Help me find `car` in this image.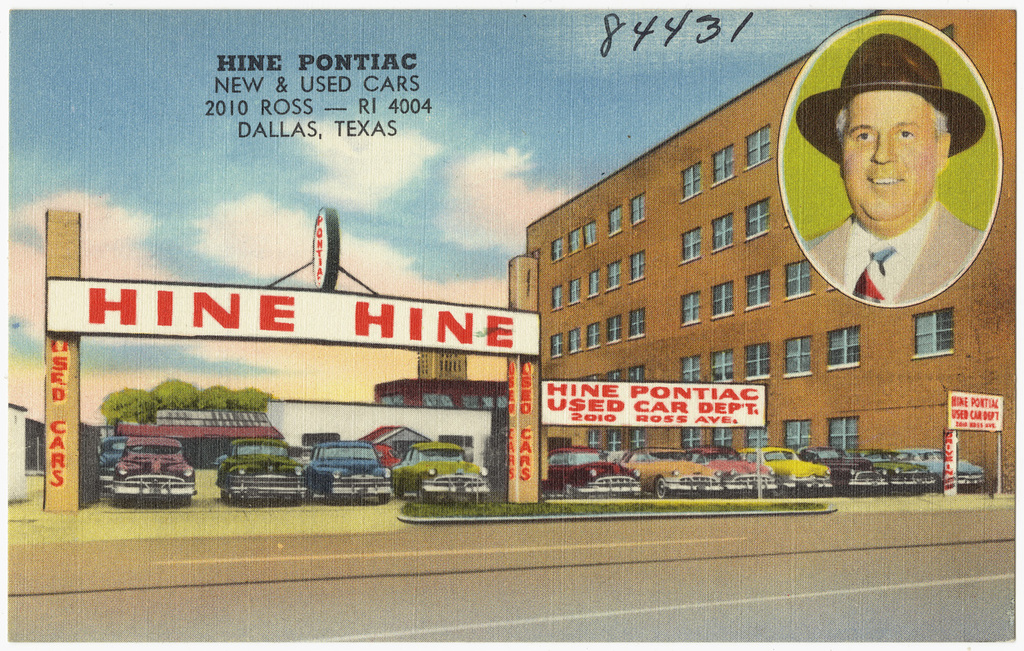
Found it: [397,448,489,523].
